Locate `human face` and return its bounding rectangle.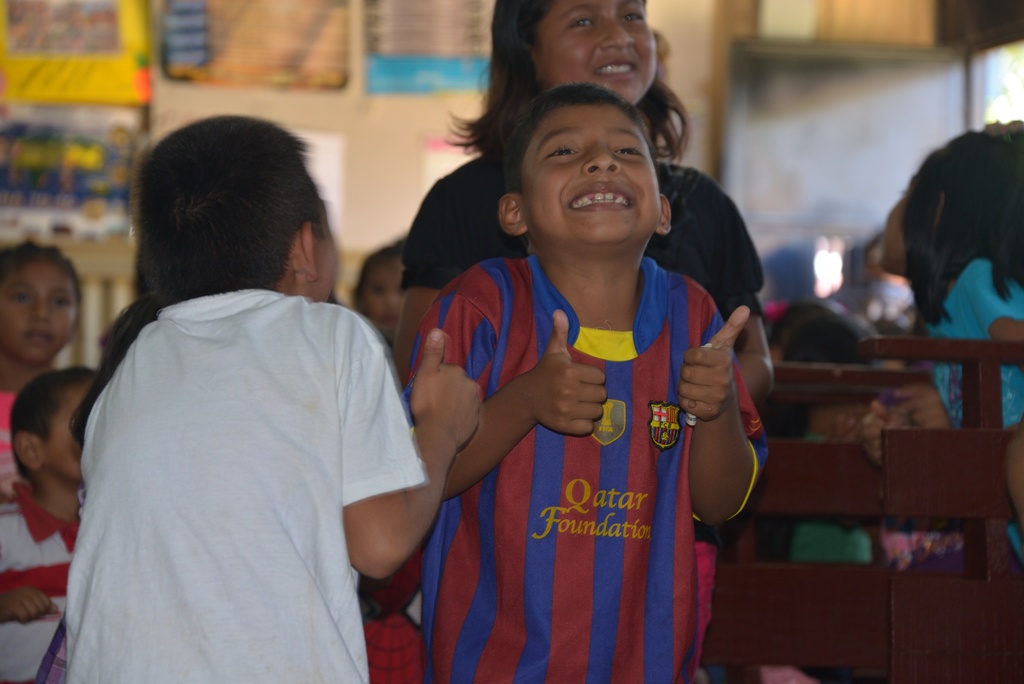
0, 261, 80, 364.
